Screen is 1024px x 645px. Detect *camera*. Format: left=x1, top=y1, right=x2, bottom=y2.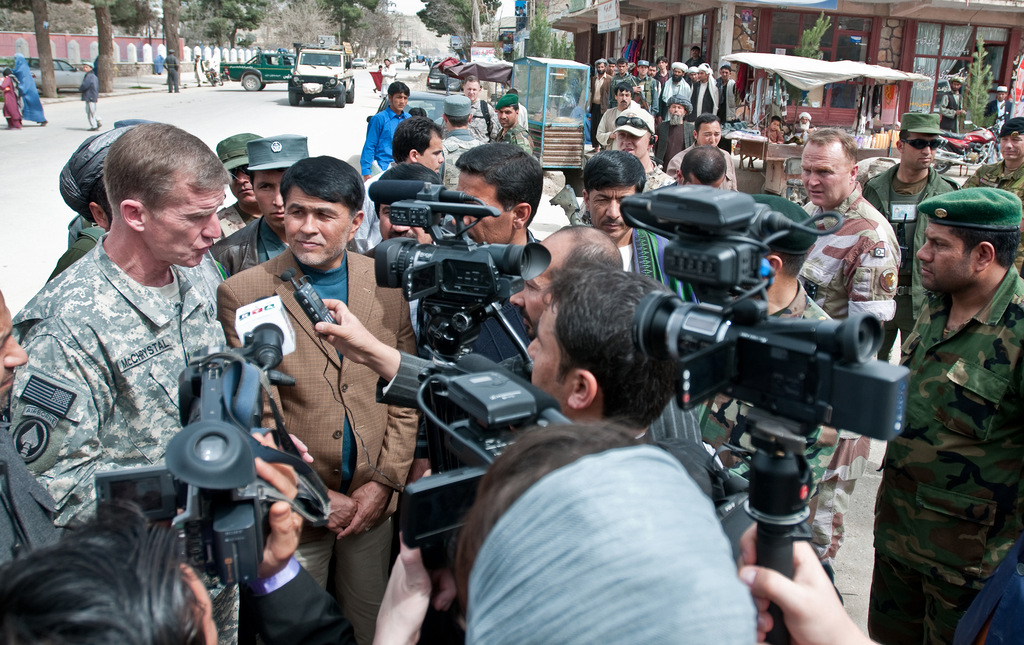
left=620, top=186, right=911, bottom=432.
